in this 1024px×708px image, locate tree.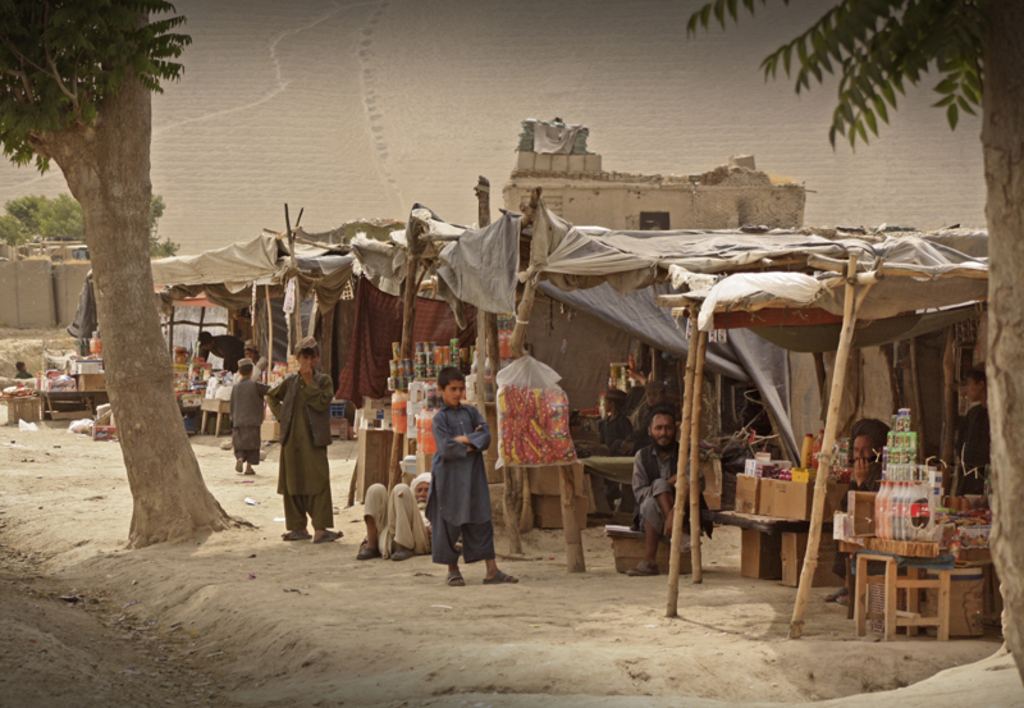
Bounding box: x1=8, y1=0, x2=212, y2=520.
